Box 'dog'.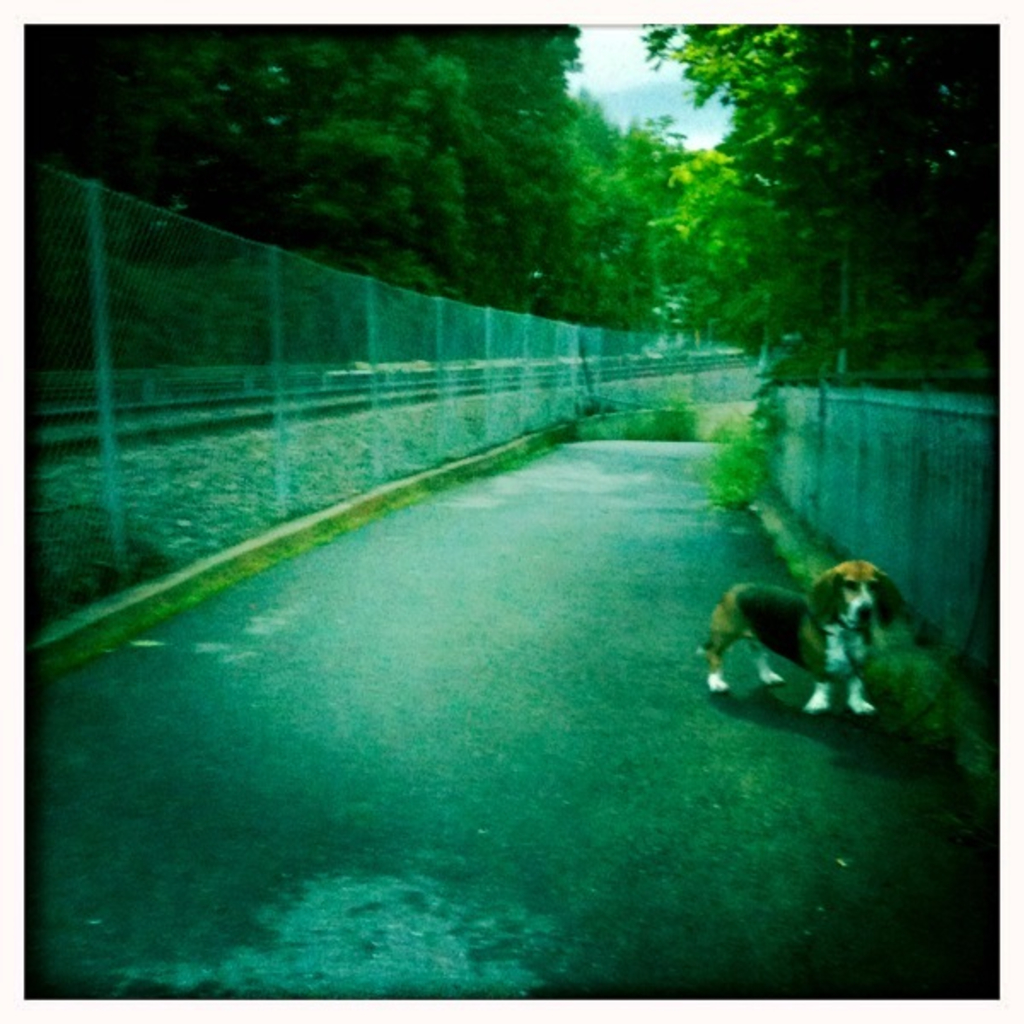
bbox(696, 558, 905, 715).
